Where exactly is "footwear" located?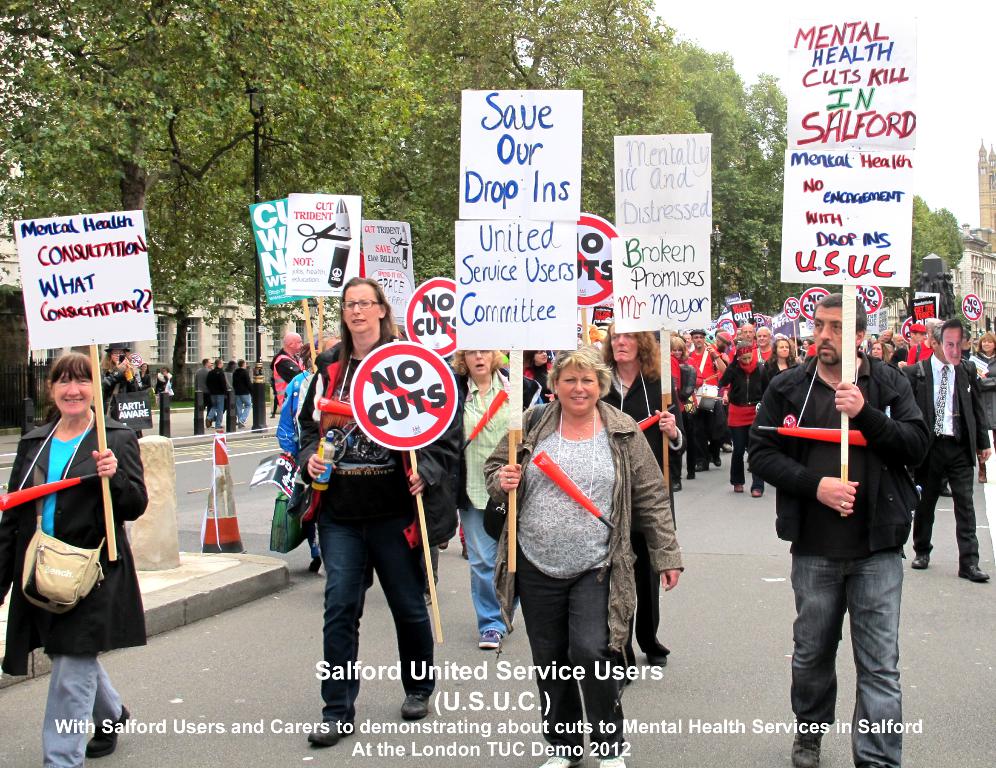
Its bounding box is 959 556 990 582.
